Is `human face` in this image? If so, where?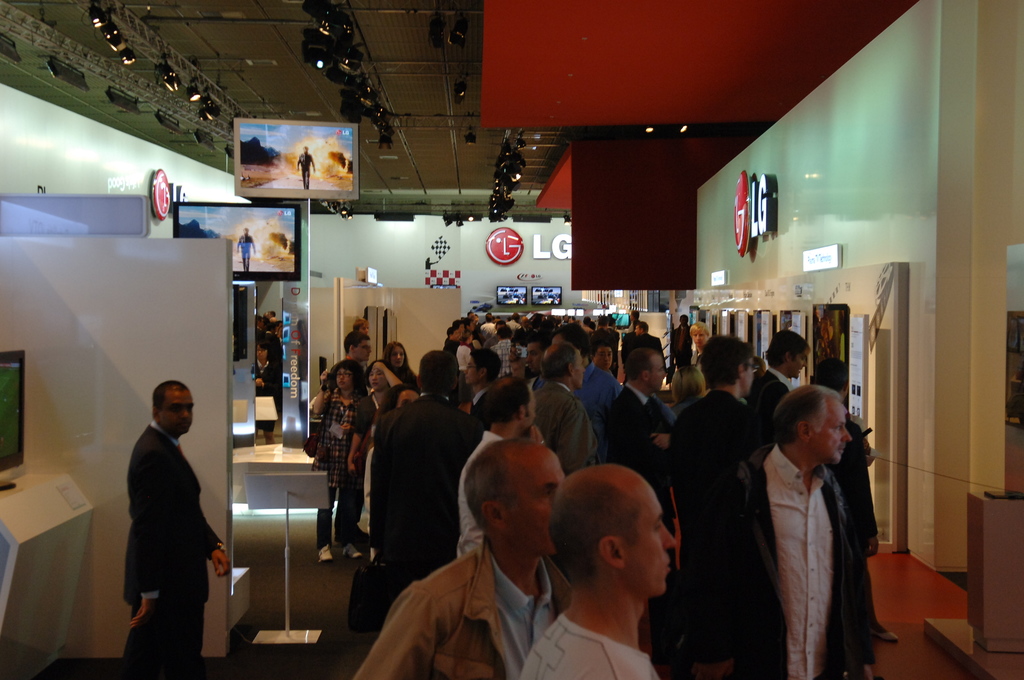
Yes, at (467,334,474,343).
